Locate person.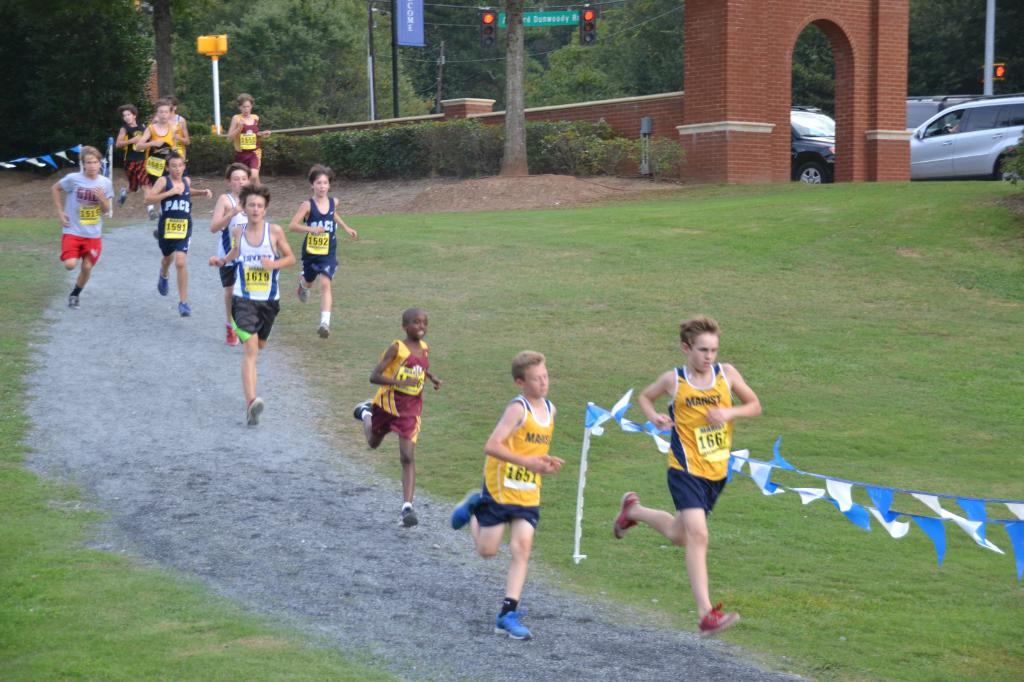
Bounding box: [x1=213, y1=187, x2=300, y2=425].
